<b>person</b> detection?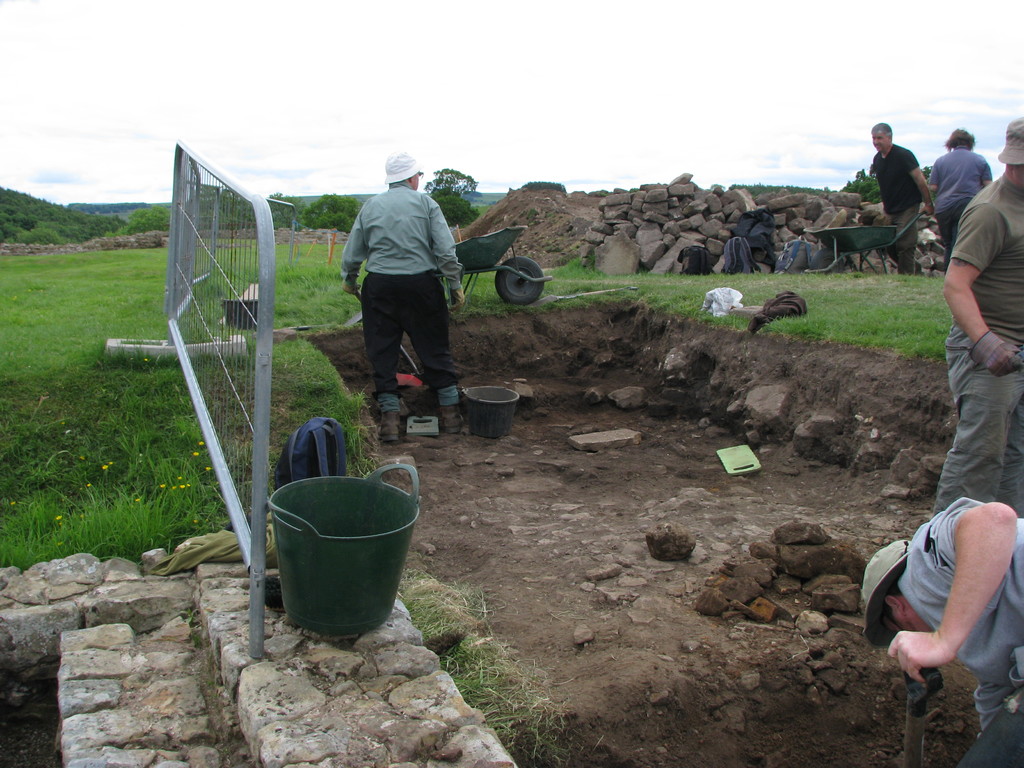
bbox(341, 144, 466, 440)
